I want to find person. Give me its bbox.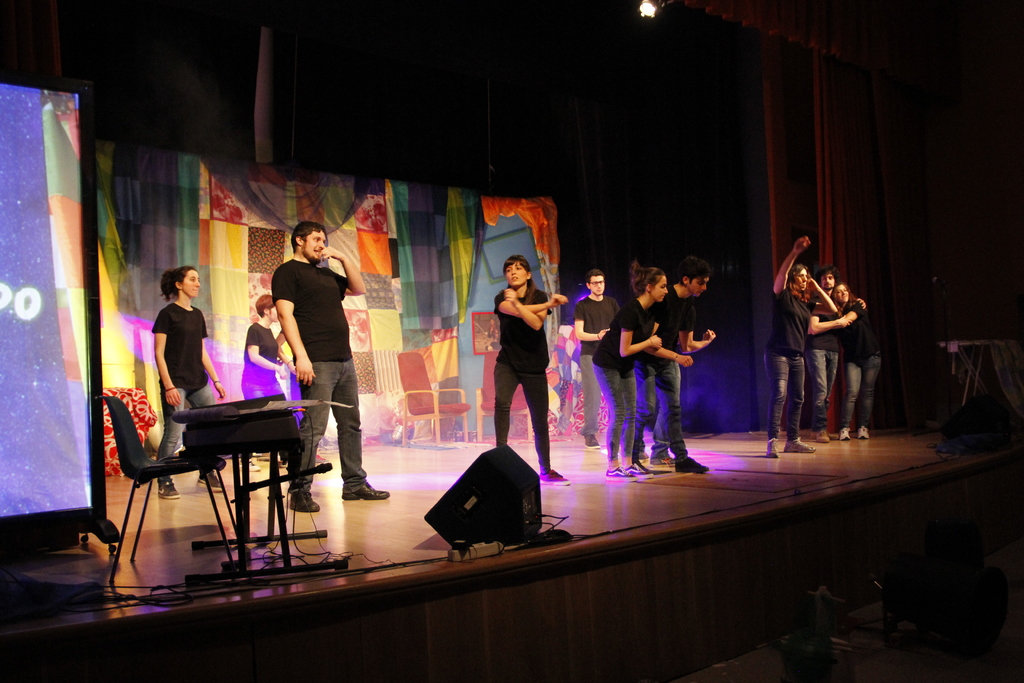
bbox=(152, 260, 230, 488).
